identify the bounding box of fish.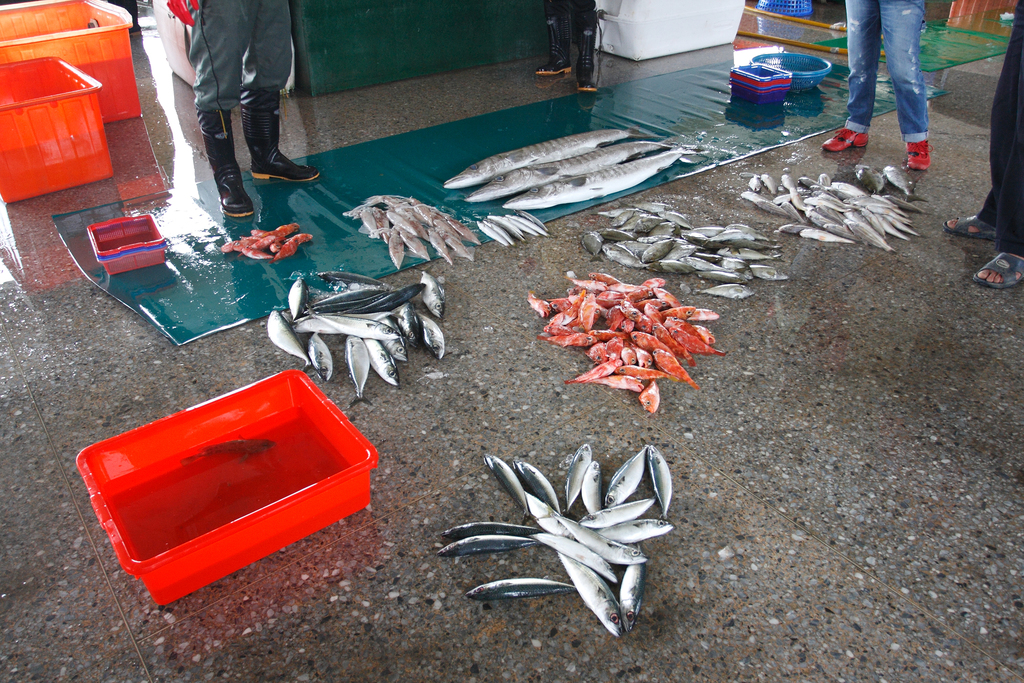
[420, 315, 451, 360].
